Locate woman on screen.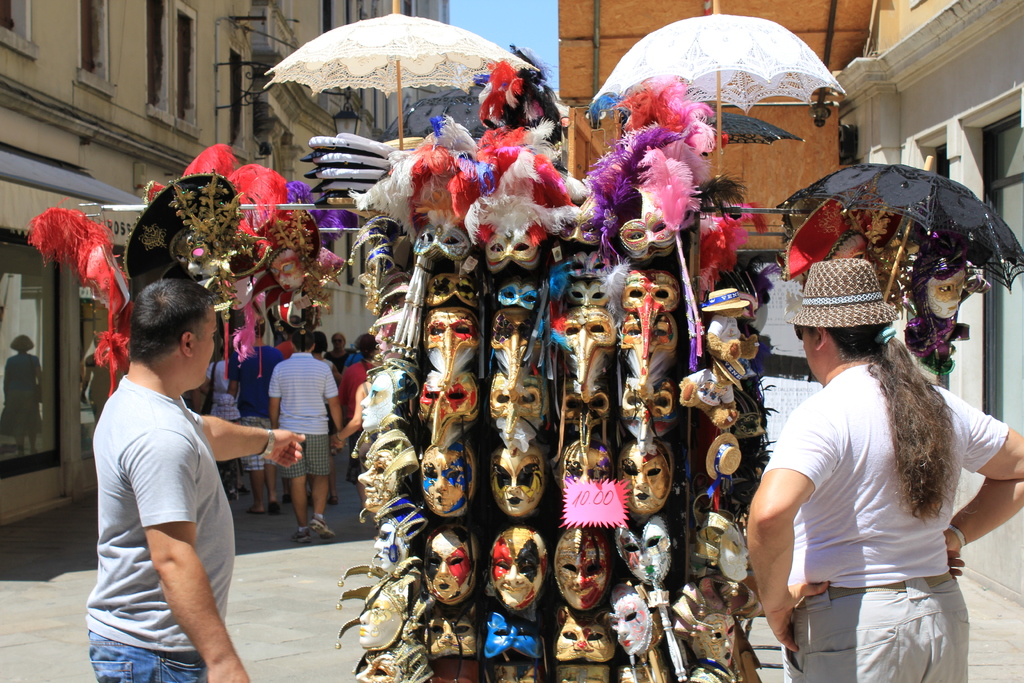
On screen at 337/333/380/514.
